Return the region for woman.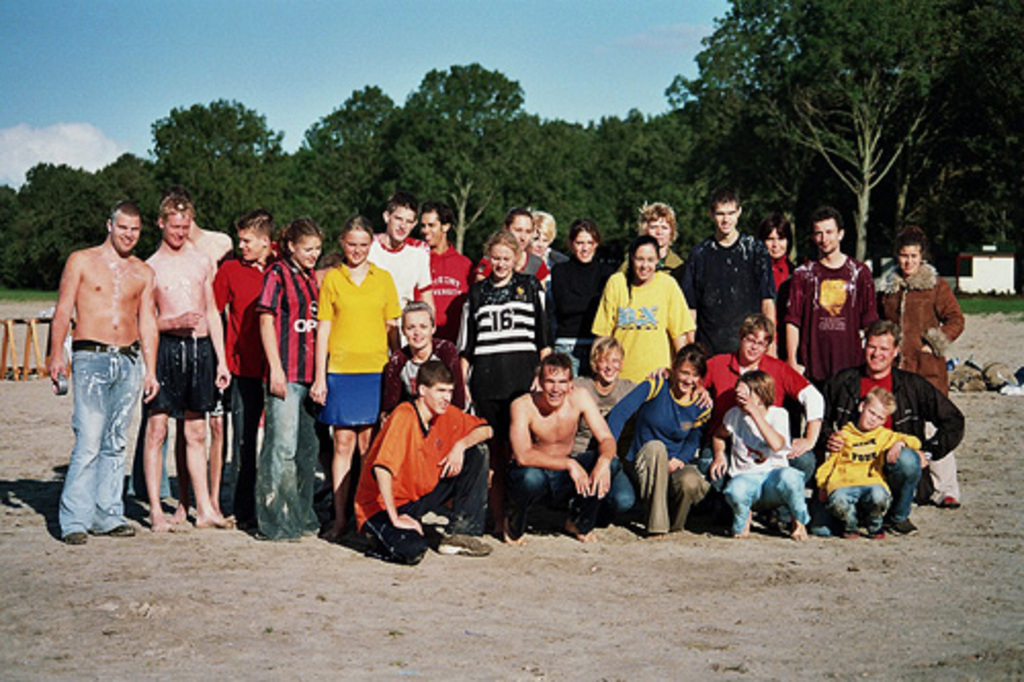
BBox(309, 215, 401, 539).
